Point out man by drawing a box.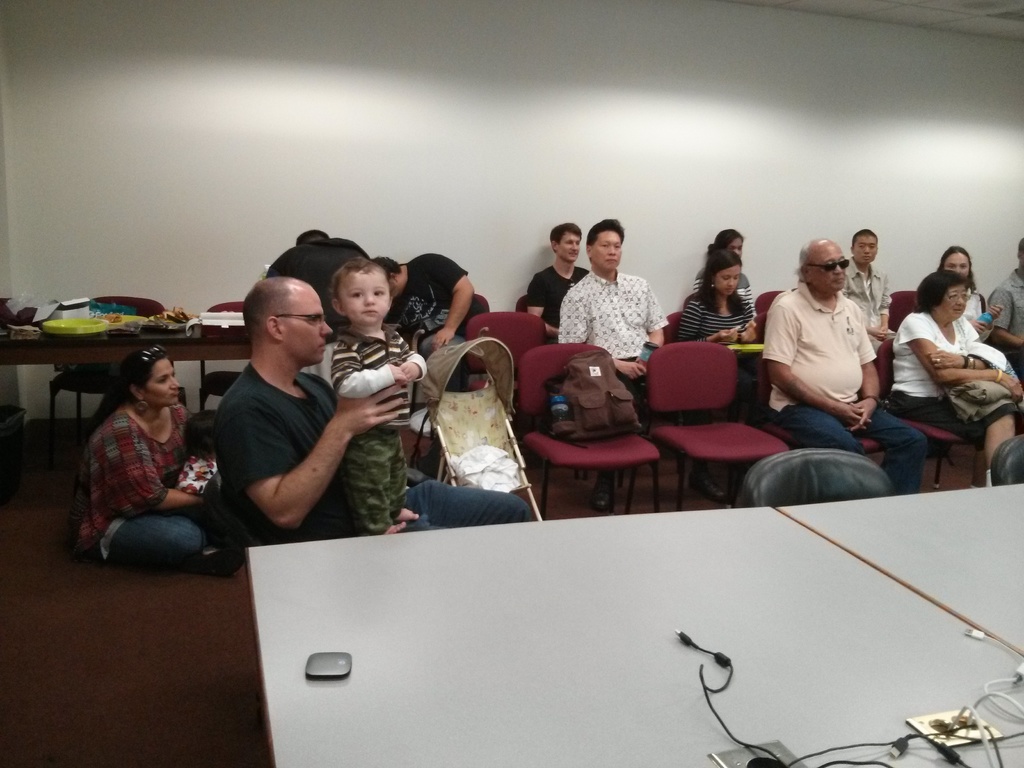
left=752, top=232, right=932, bottom=496.
